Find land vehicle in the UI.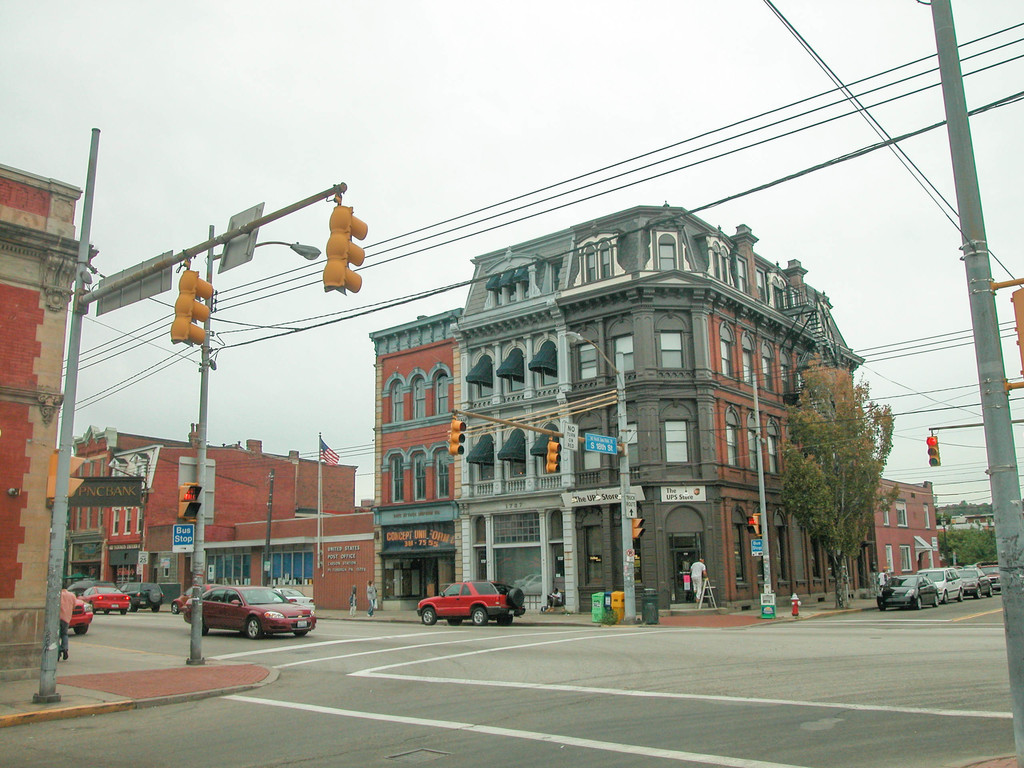
UI element at {"left": 980, "top": 563, "right": 1001, "bottom": 593}.
